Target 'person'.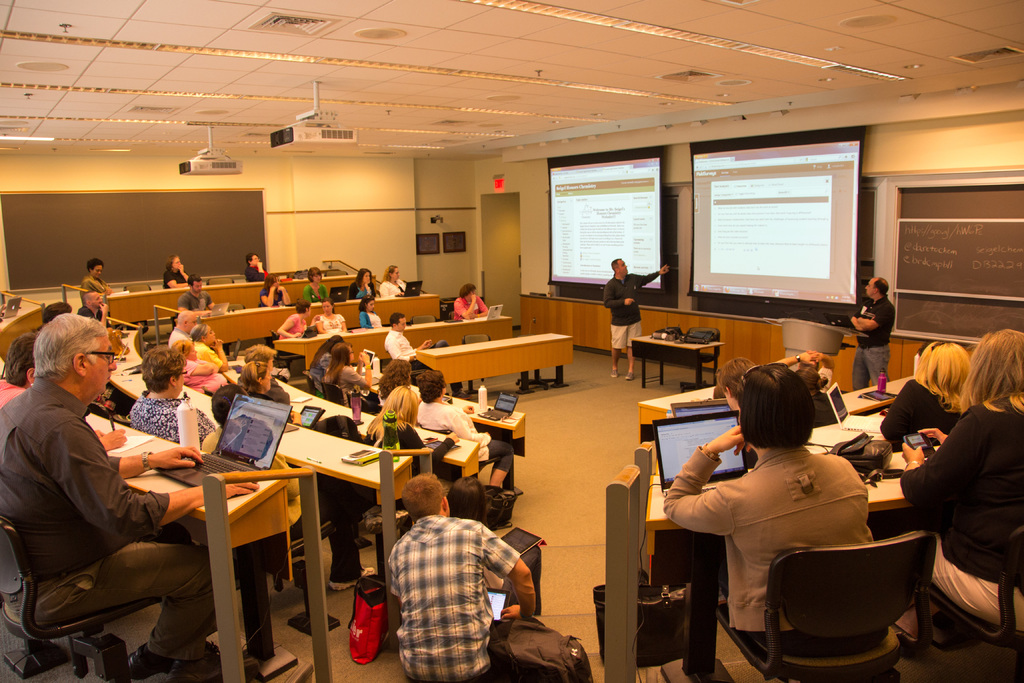
Target region: locate(274, 298, 321, 353).
